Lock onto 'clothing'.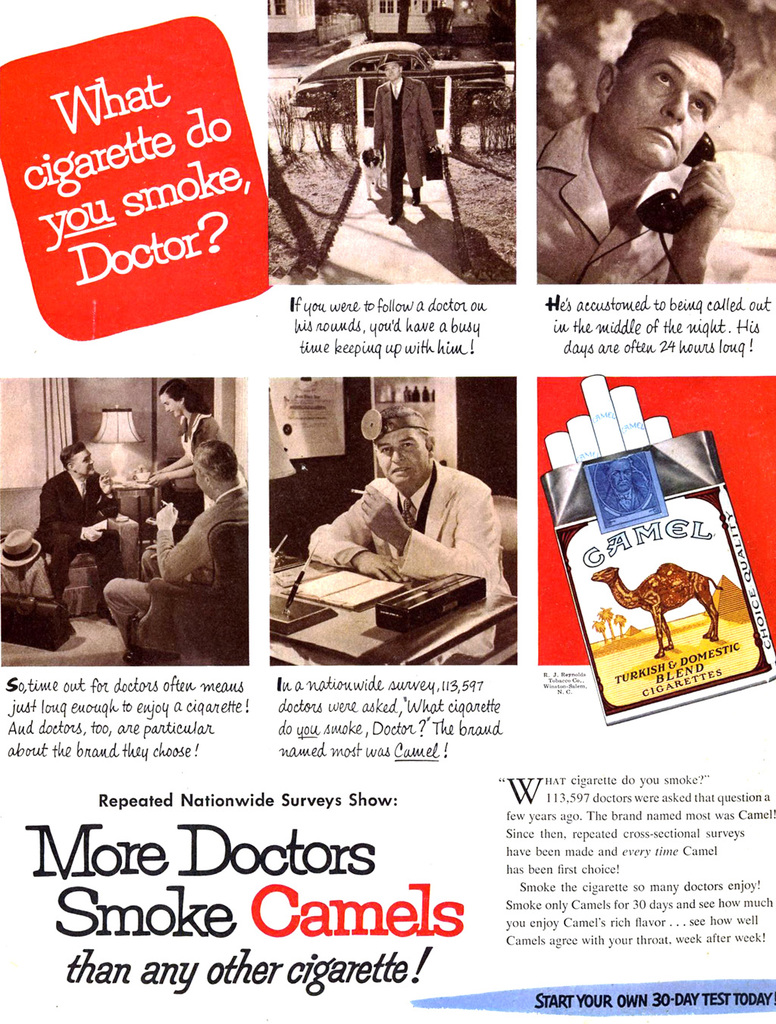
Locked: [x1=307, y1=457, x2=513, y2=598].
